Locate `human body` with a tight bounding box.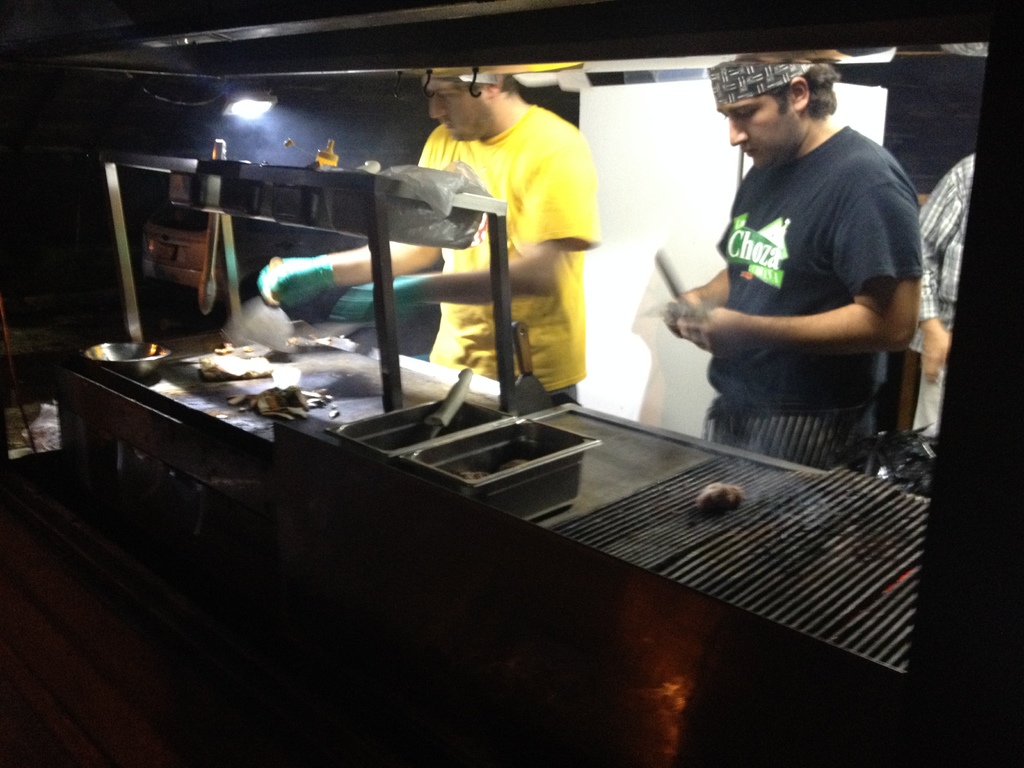
left=250, top=67, right=596, bottom=401.
